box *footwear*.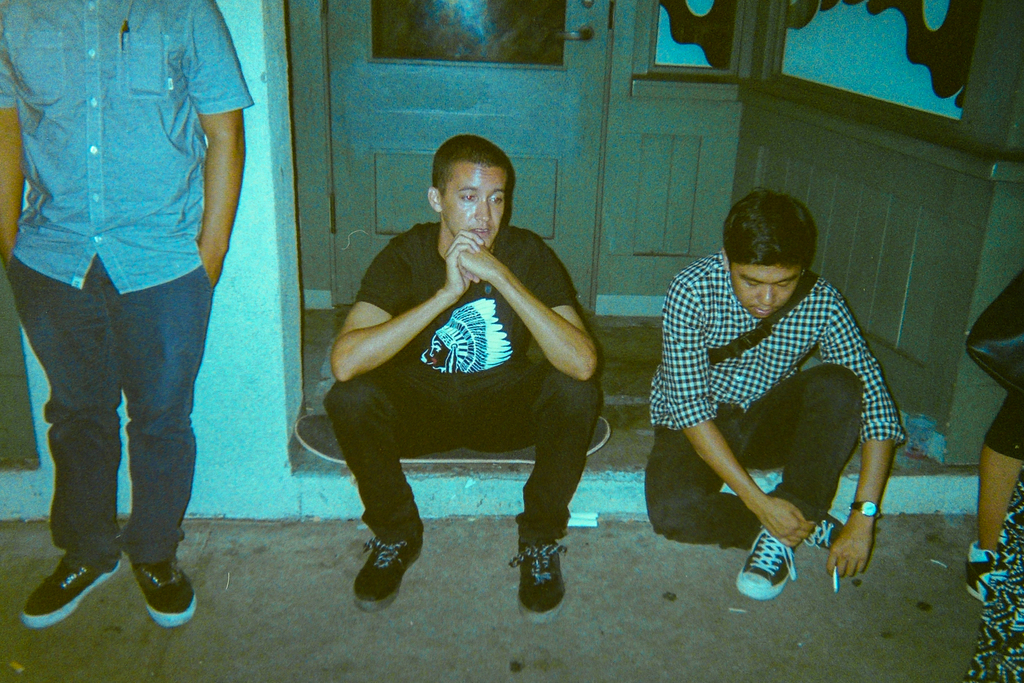
[left=743, top=536, right=816, bottom=605].
